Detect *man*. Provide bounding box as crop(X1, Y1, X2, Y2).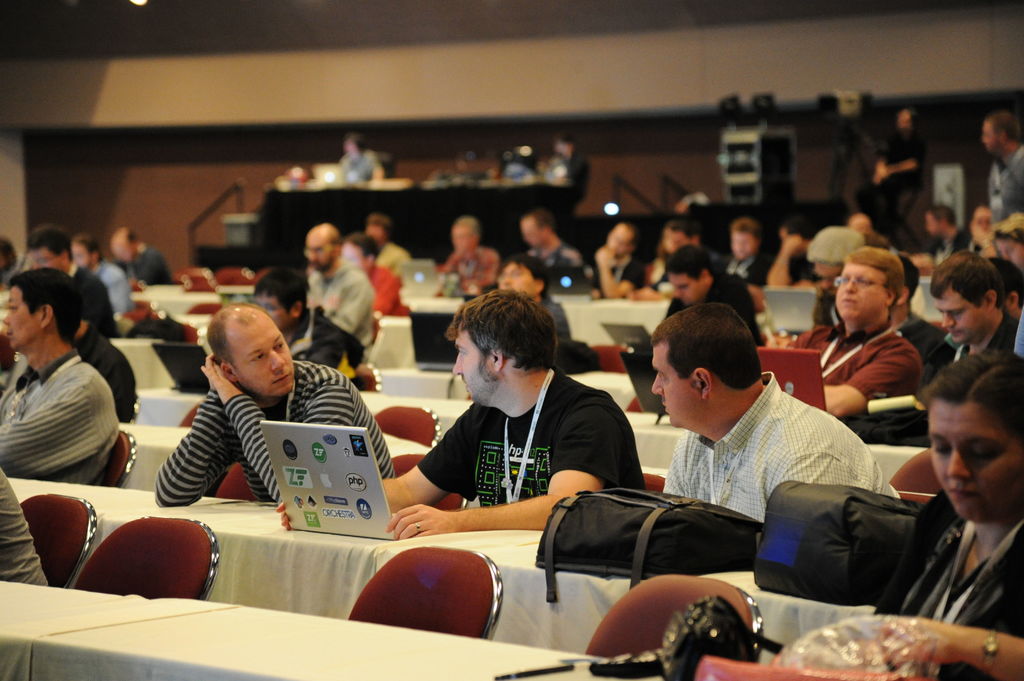
crop(649, 222, 723, 284).
